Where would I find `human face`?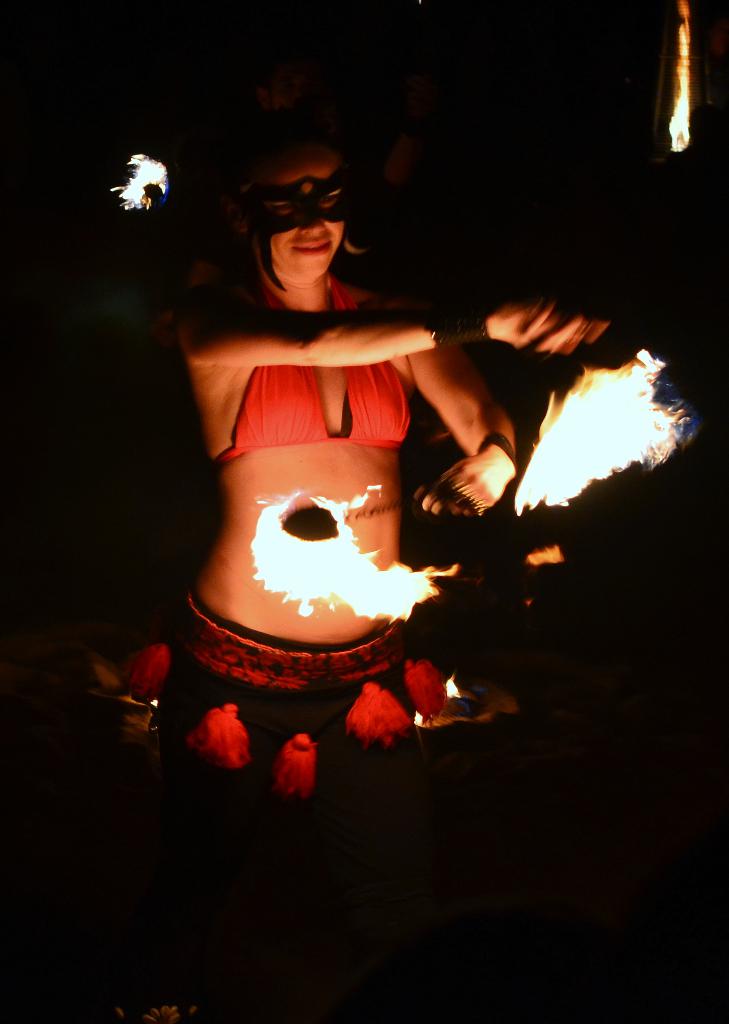
At [left=266, top=152, right=342, bottom=285].
